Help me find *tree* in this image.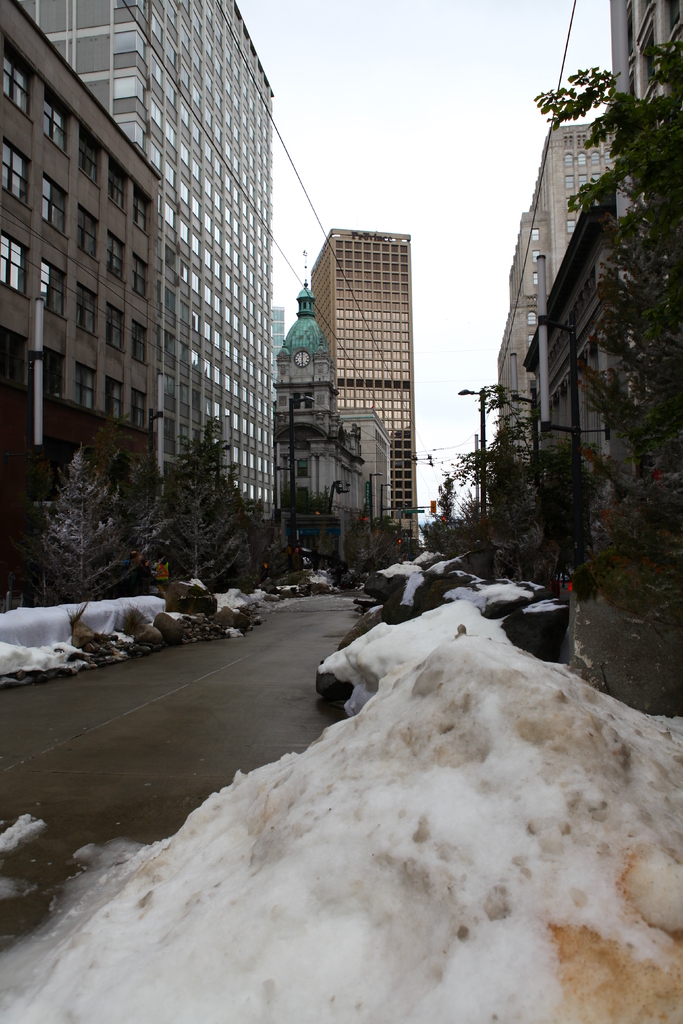
Found it: BBox(534, 35, 682, 603).
